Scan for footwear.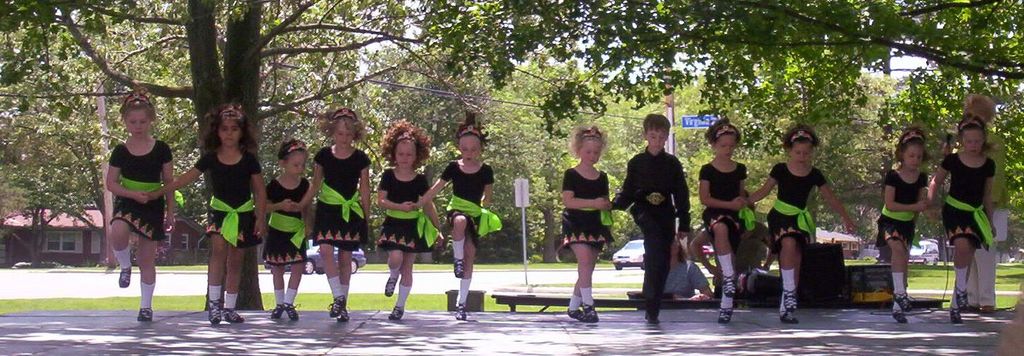
Scan result: pyautogui.locateOnScreen(338, 305, 347, 325).
